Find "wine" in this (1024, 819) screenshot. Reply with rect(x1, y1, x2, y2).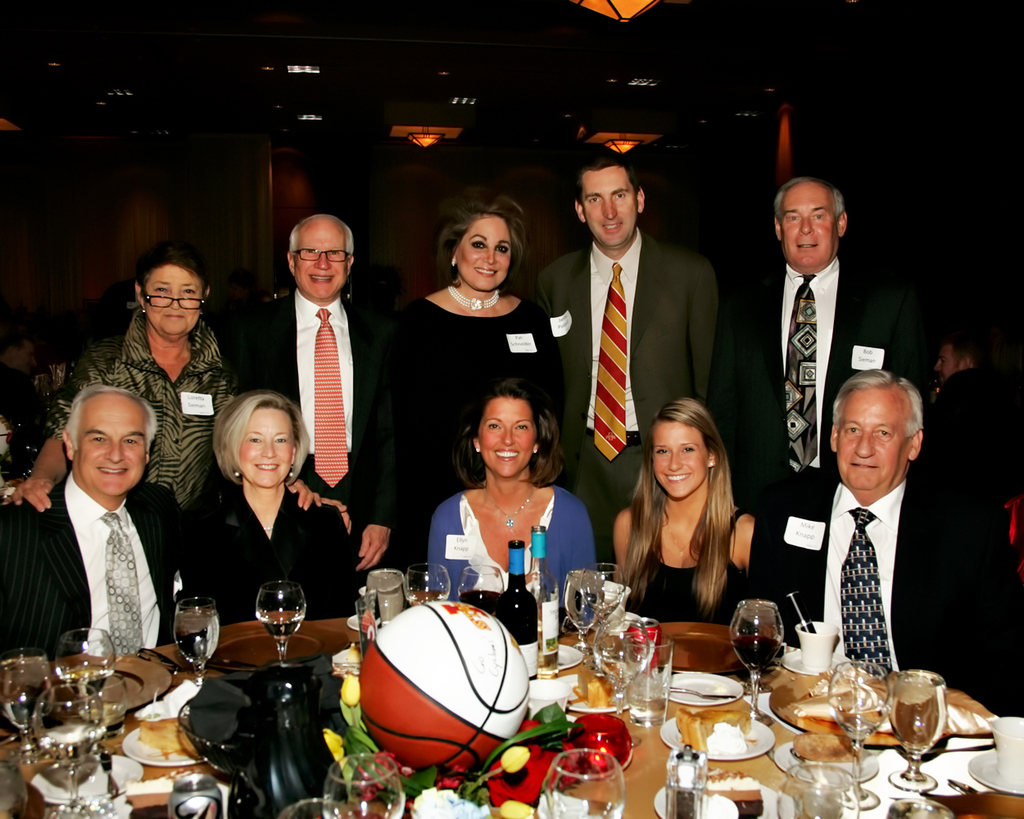
rect(172, 609, 220, 663).
